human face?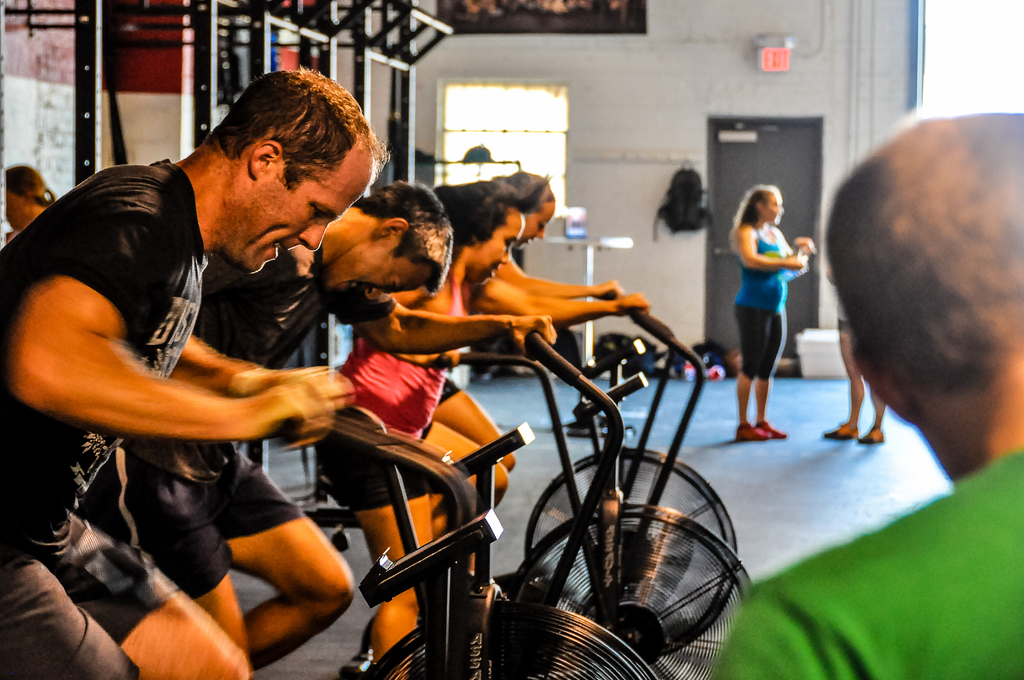
0,191,26,225
